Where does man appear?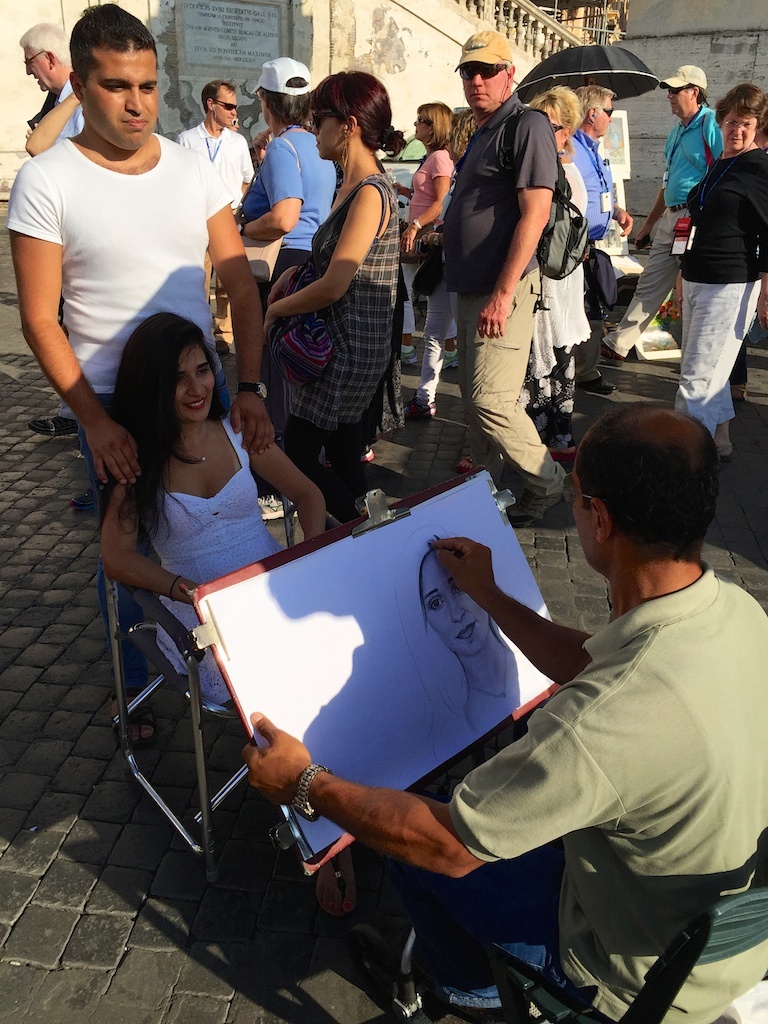
Appears at [left=16, top=19, right=87, bottom=144].
